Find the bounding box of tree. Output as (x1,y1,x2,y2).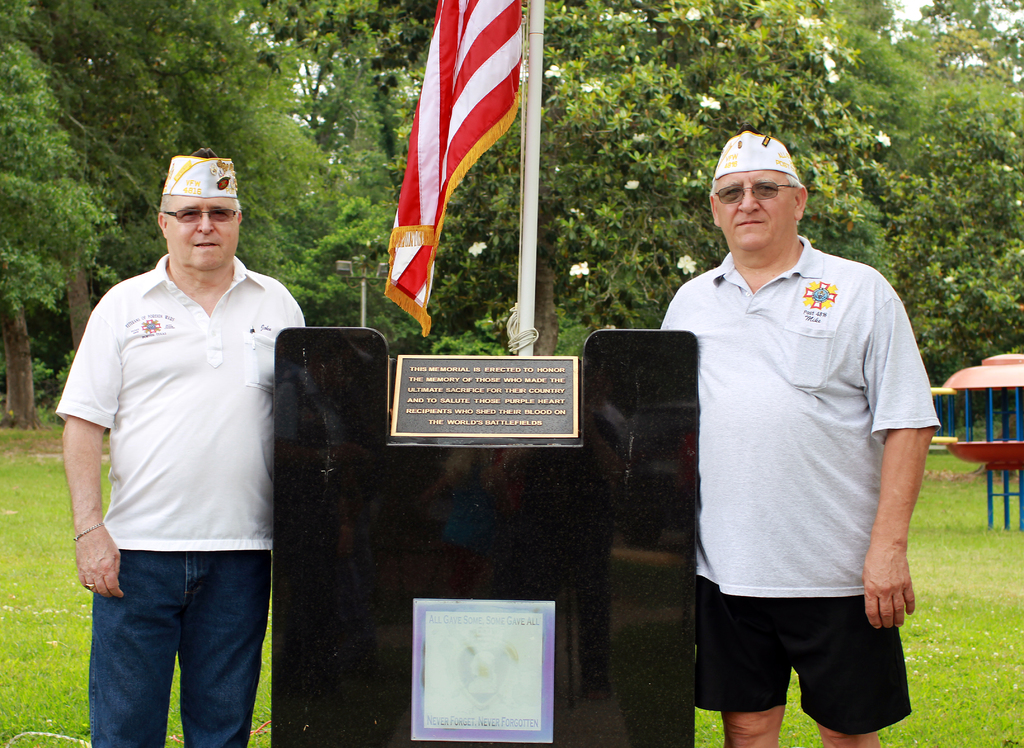
(0,37,84,430).
